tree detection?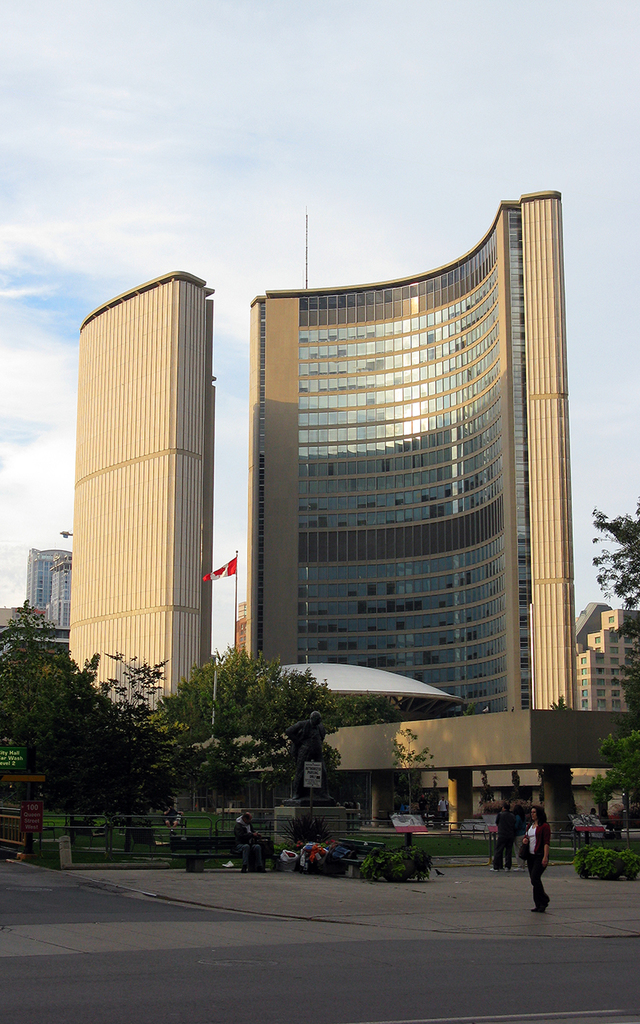
(587,504,639,680)
